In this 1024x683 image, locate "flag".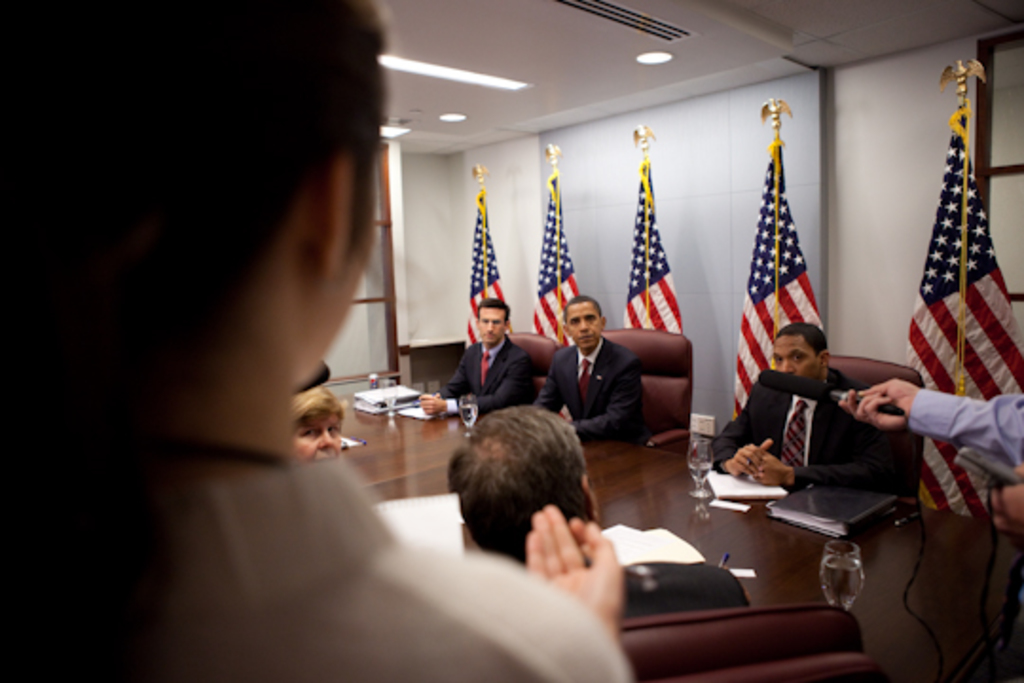
Bounding box: (left=628, top=154, right=704, bottom=364).
